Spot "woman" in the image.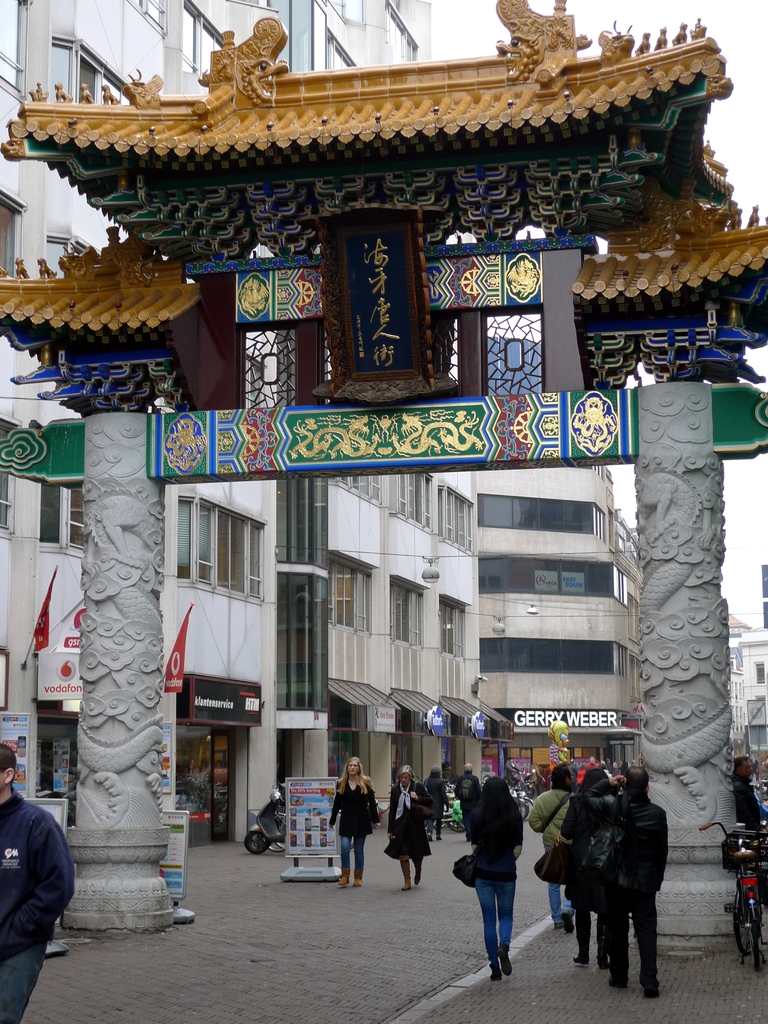
"woman" found at left=328, top=756, right=383, bottom=887.
